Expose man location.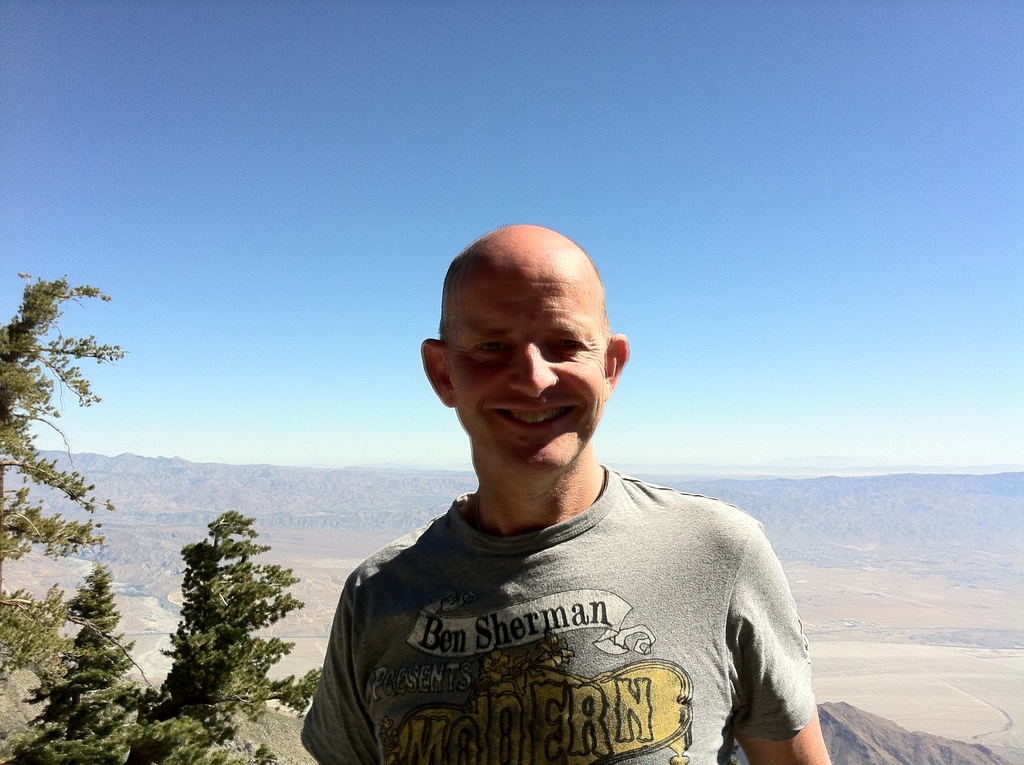
Exposed at bbox=(309, 225, 825, 764).
